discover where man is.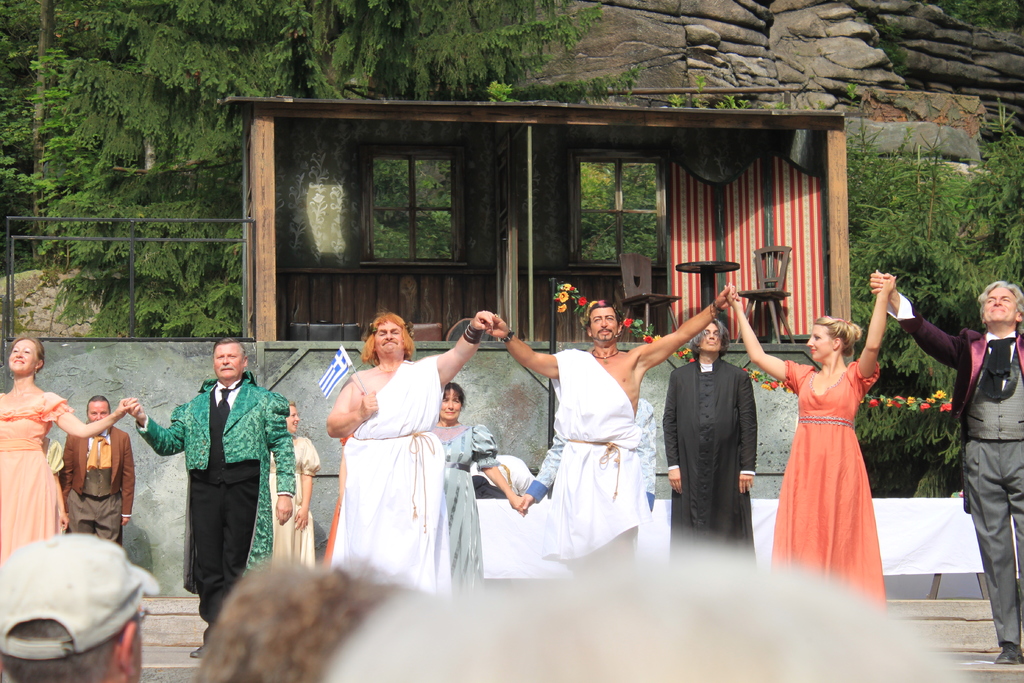
Discovered at {"x1": 867, "y1": 270, "x2": 1023, "y2": 667}.
